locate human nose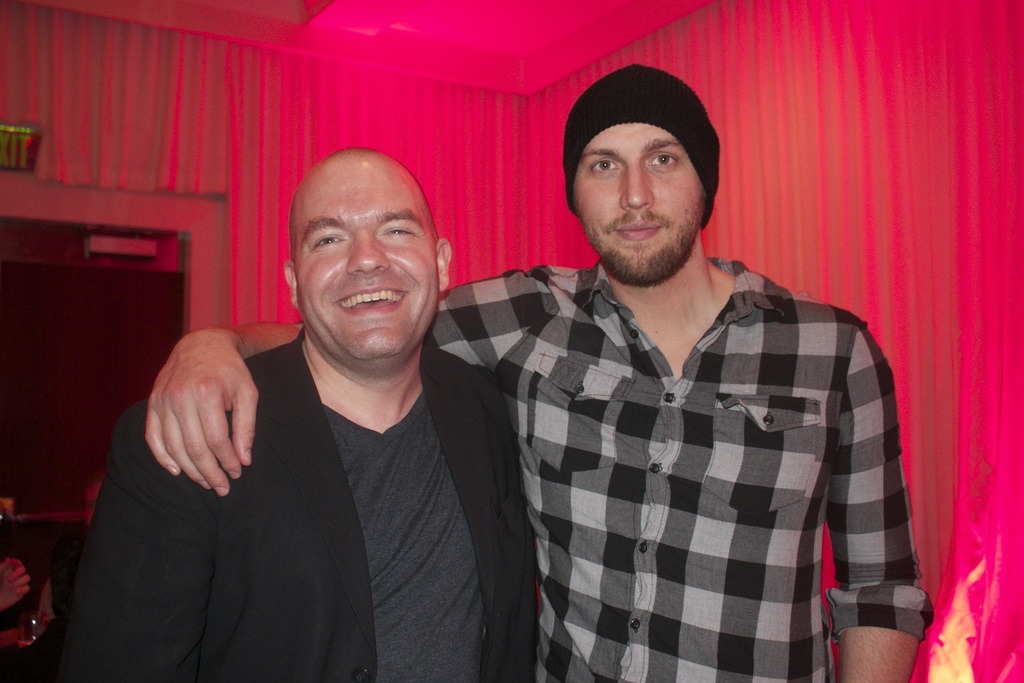
bbox=(345, 228, 391, 274)
